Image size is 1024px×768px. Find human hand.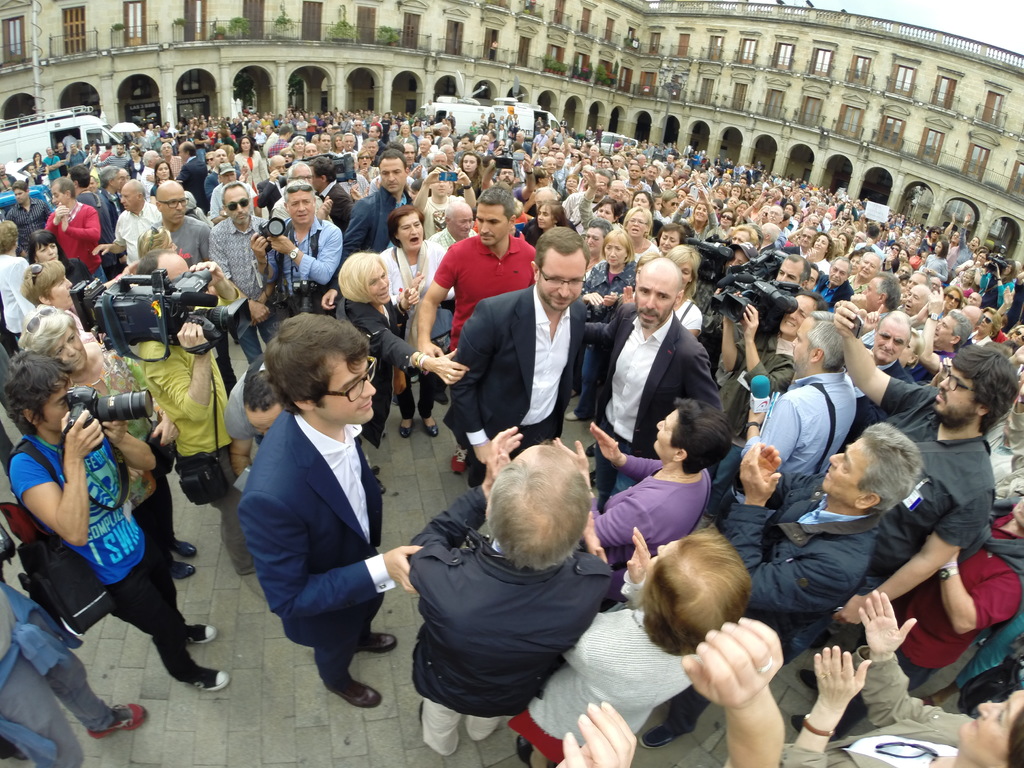
(x1=102, y1=419, x2=127, y2=446).
